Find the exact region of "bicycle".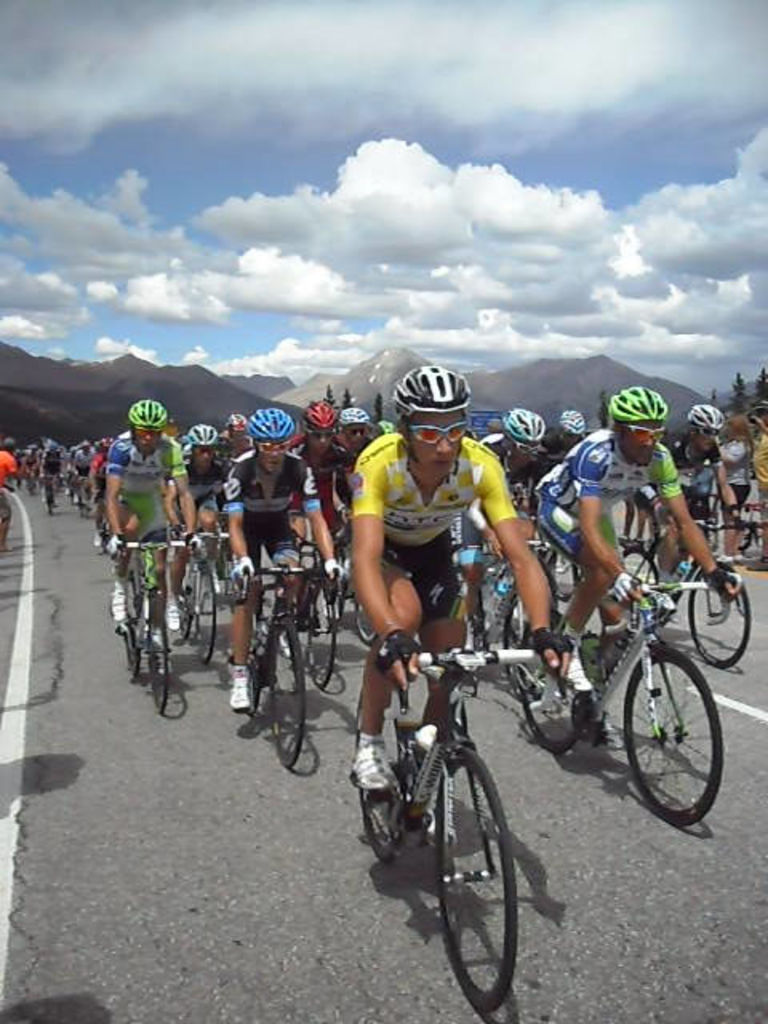
Exact region: pyautogui.locateOnScreen(274, 550, 349, 701).
